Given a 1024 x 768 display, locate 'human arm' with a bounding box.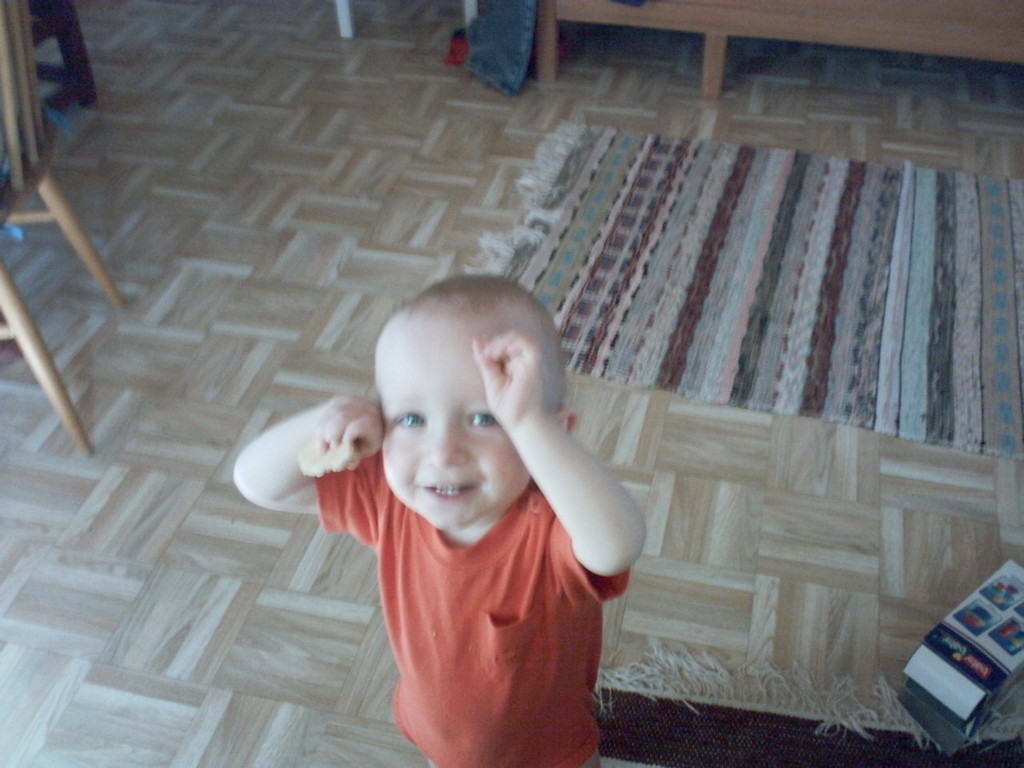
Located: rect(494, 351, 642, 617).
